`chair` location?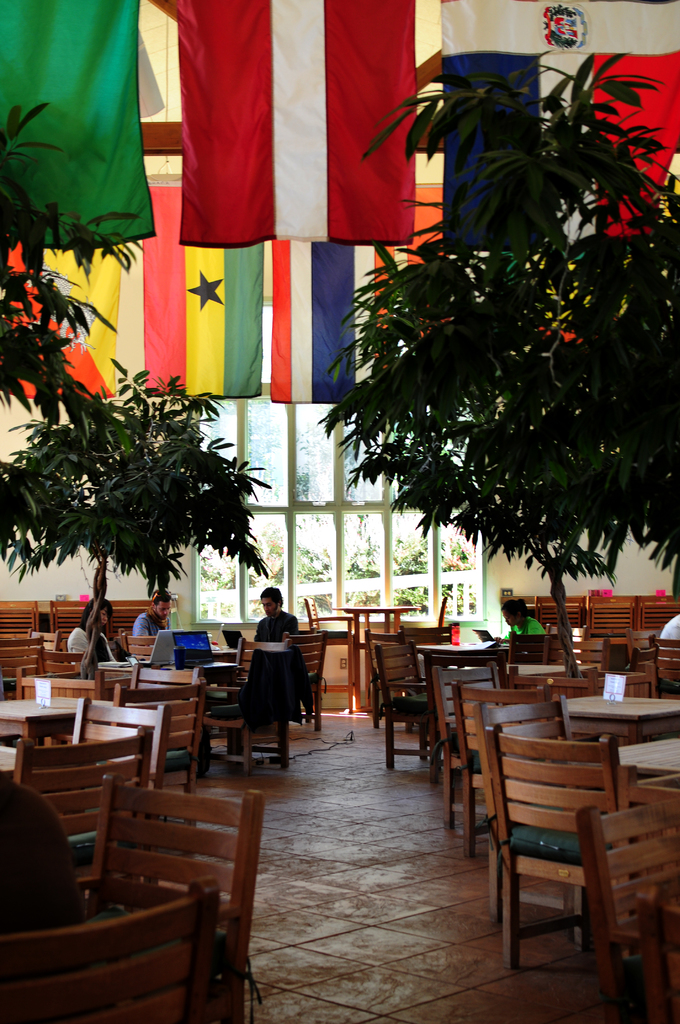
Rect(612, 765, 679, 993)
